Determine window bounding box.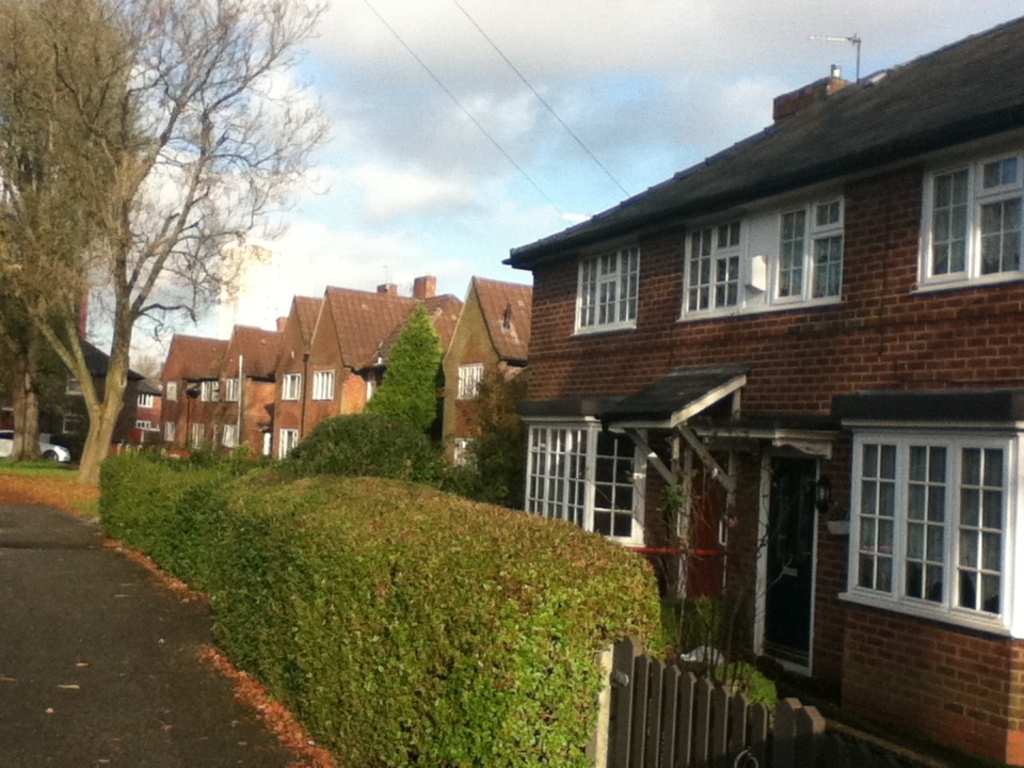
Determined: Rect(306, 373, 334, 405).
